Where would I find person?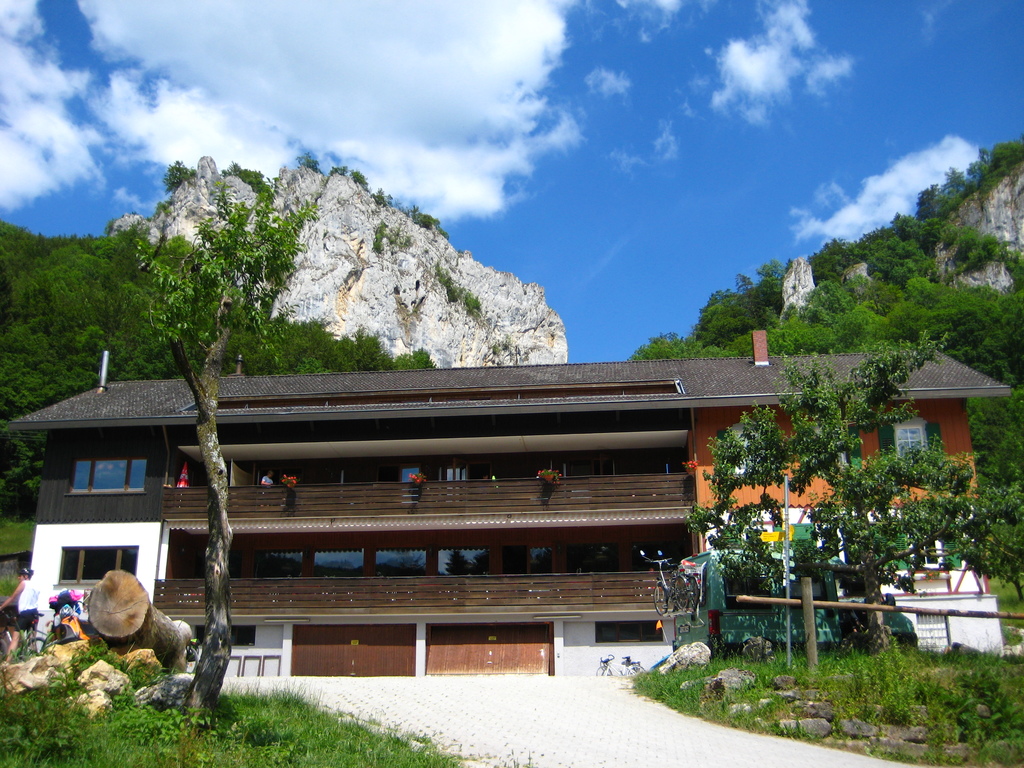
At box(0, 566, 41, 660).
